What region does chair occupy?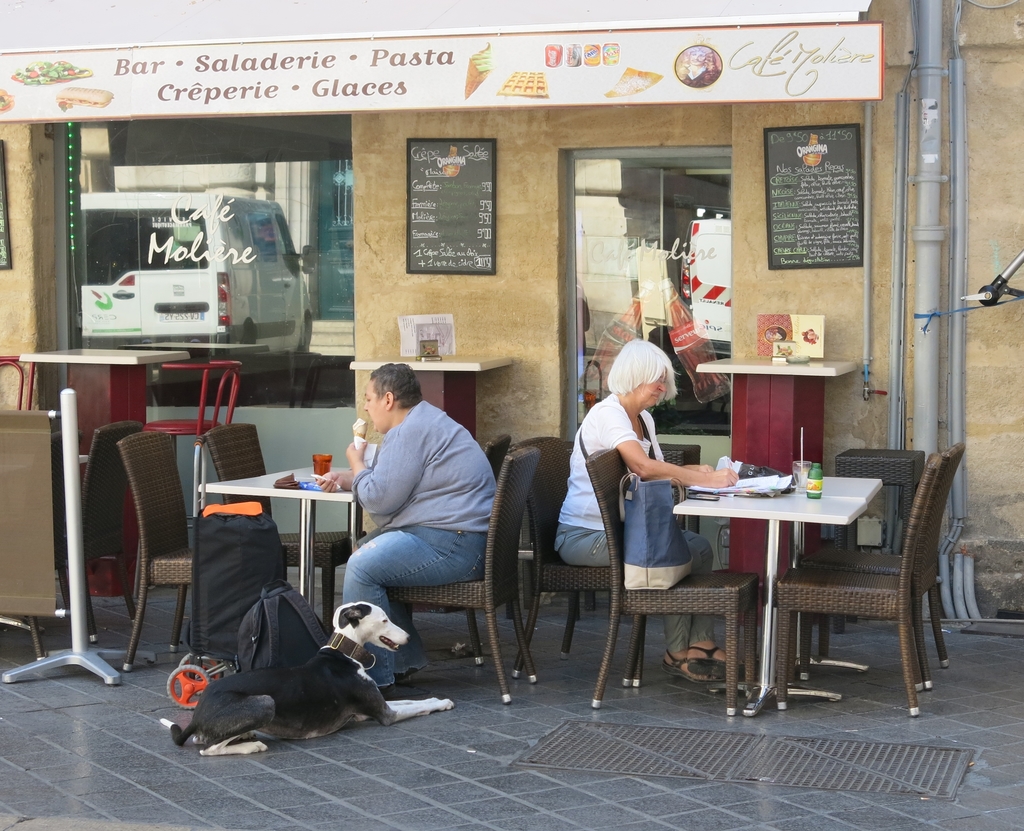
[113,429,286,678].
